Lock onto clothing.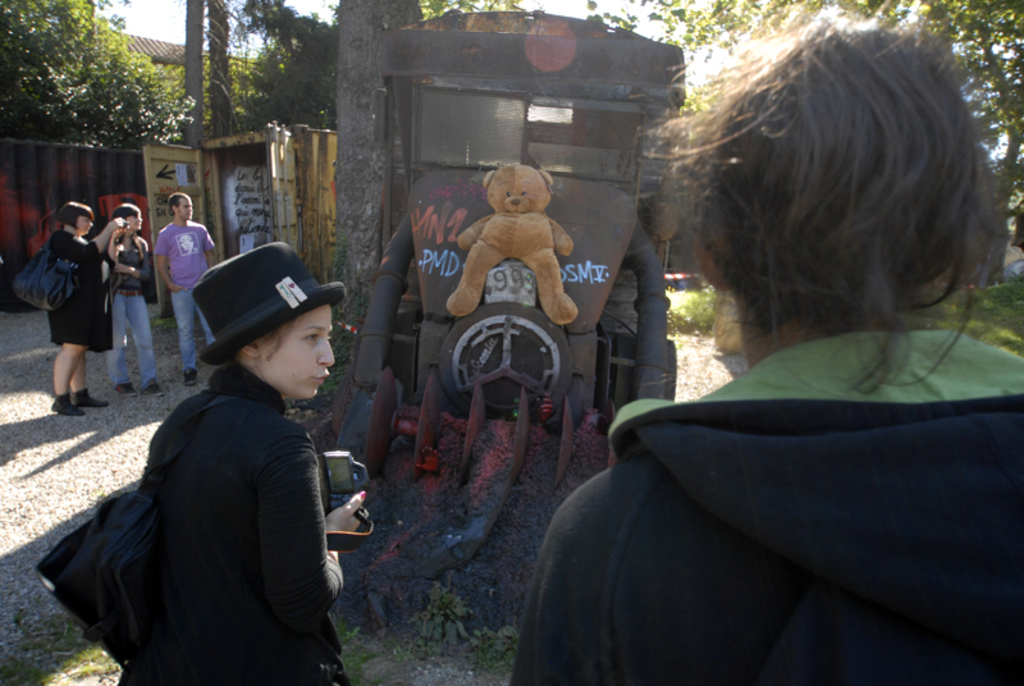
Locked: pyautogui.locateOnScreen(104, 232, 152, 383).
